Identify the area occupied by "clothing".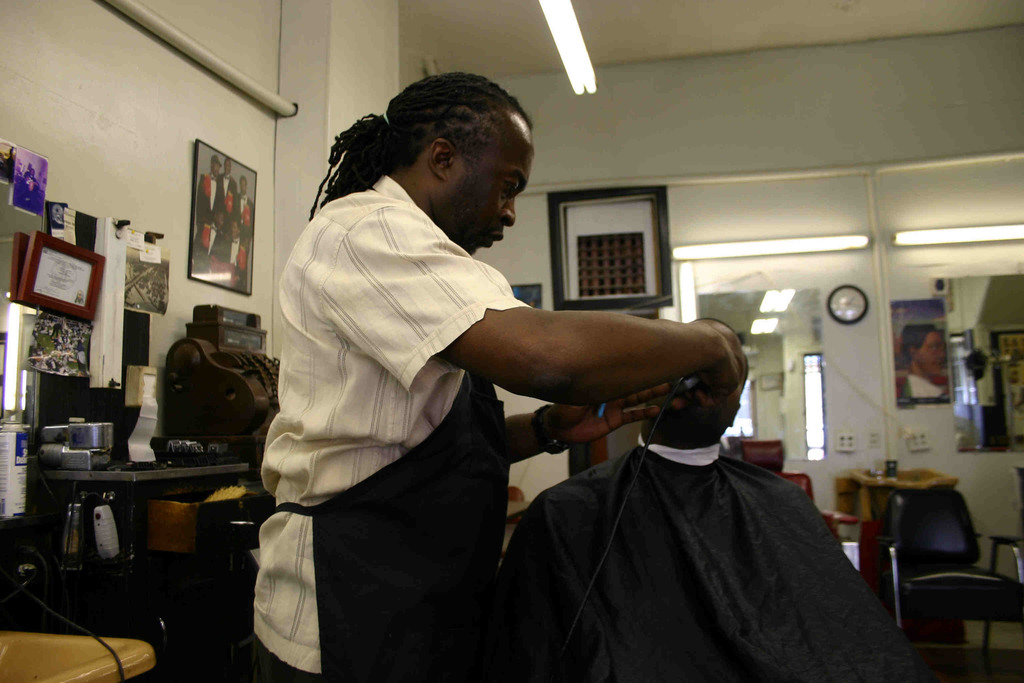
Area: [895, 371, 948, 404].
